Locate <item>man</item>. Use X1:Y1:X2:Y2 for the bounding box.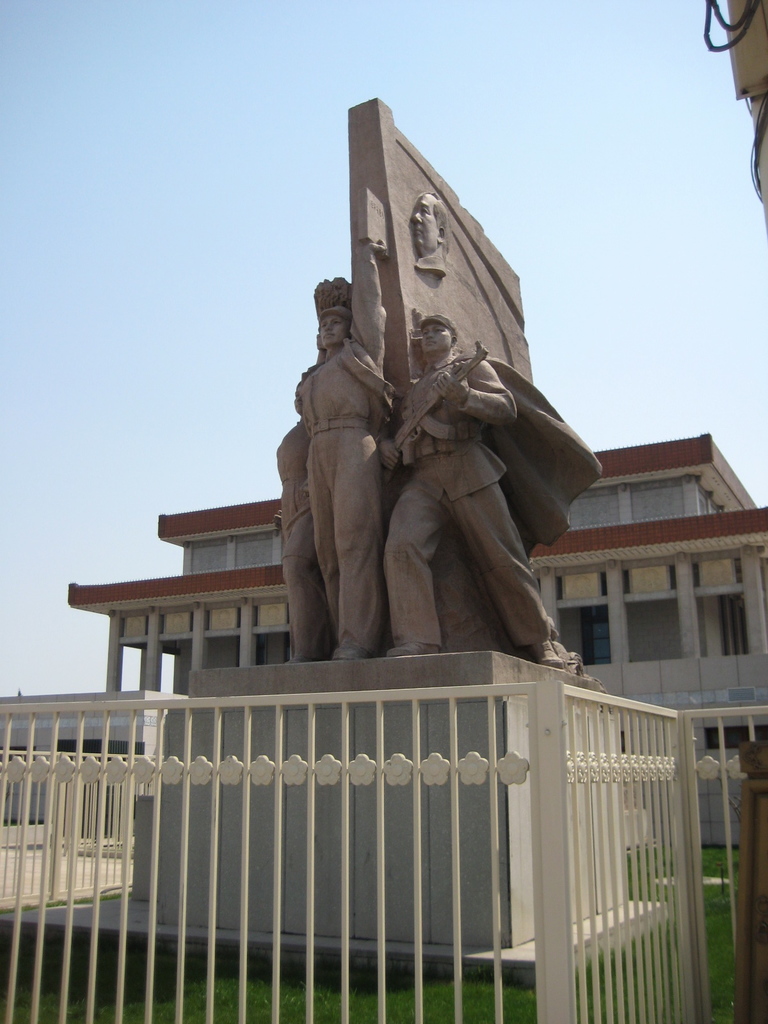
412:190:458:269.
